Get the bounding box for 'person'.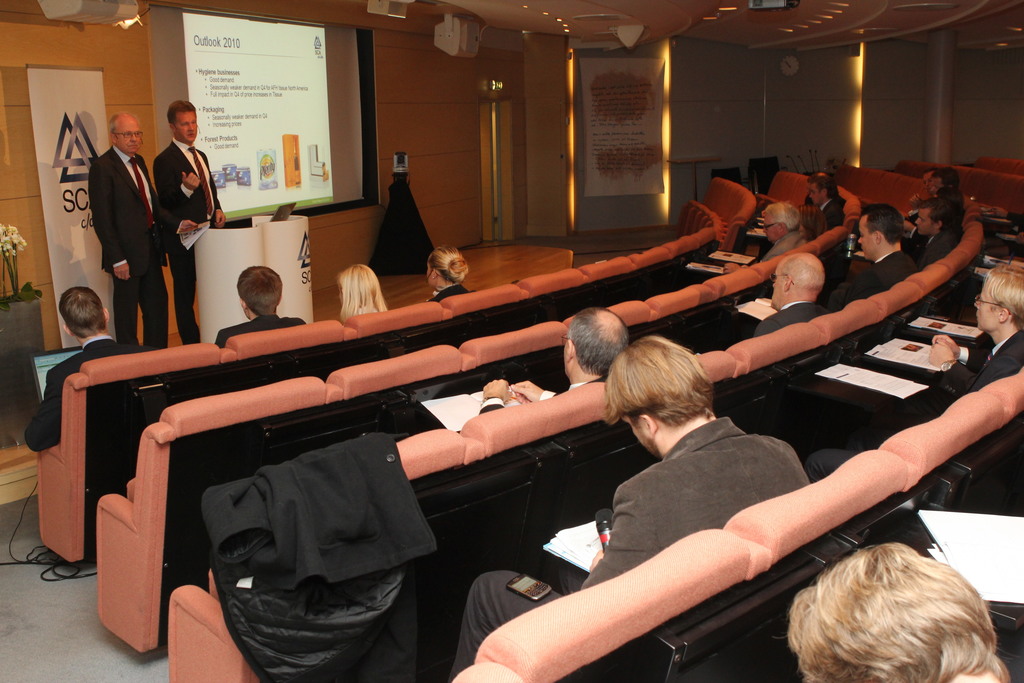
select_region(442, 330, 819, 678).
